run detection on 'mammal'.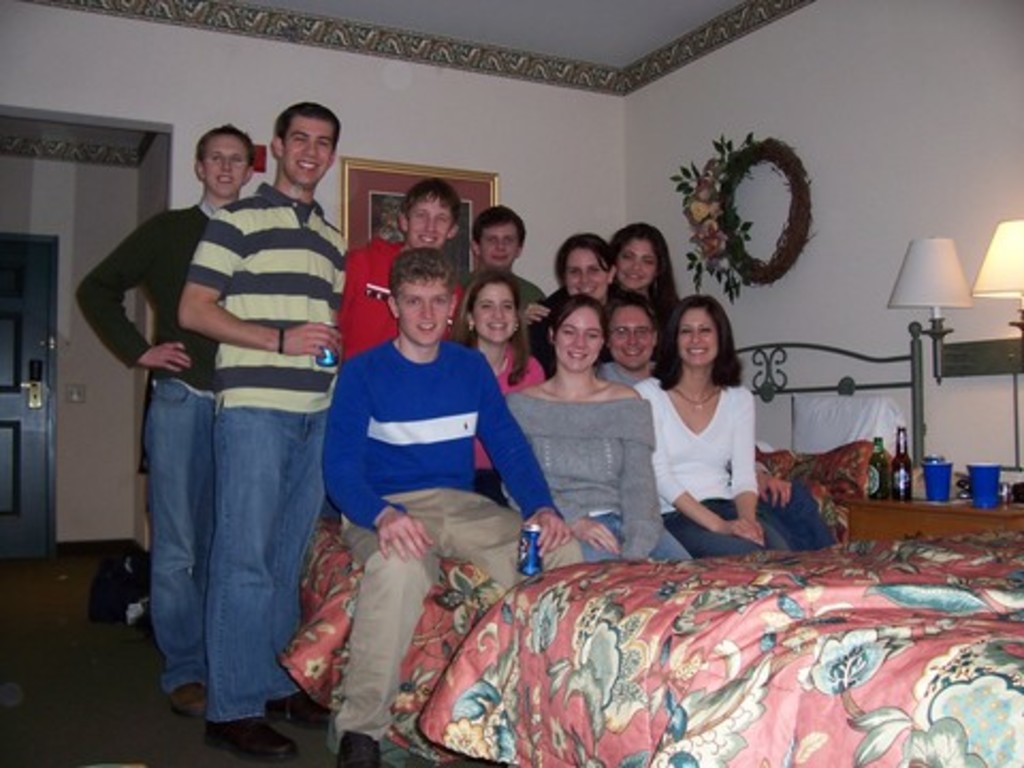
Result: 337:175:461:352.
